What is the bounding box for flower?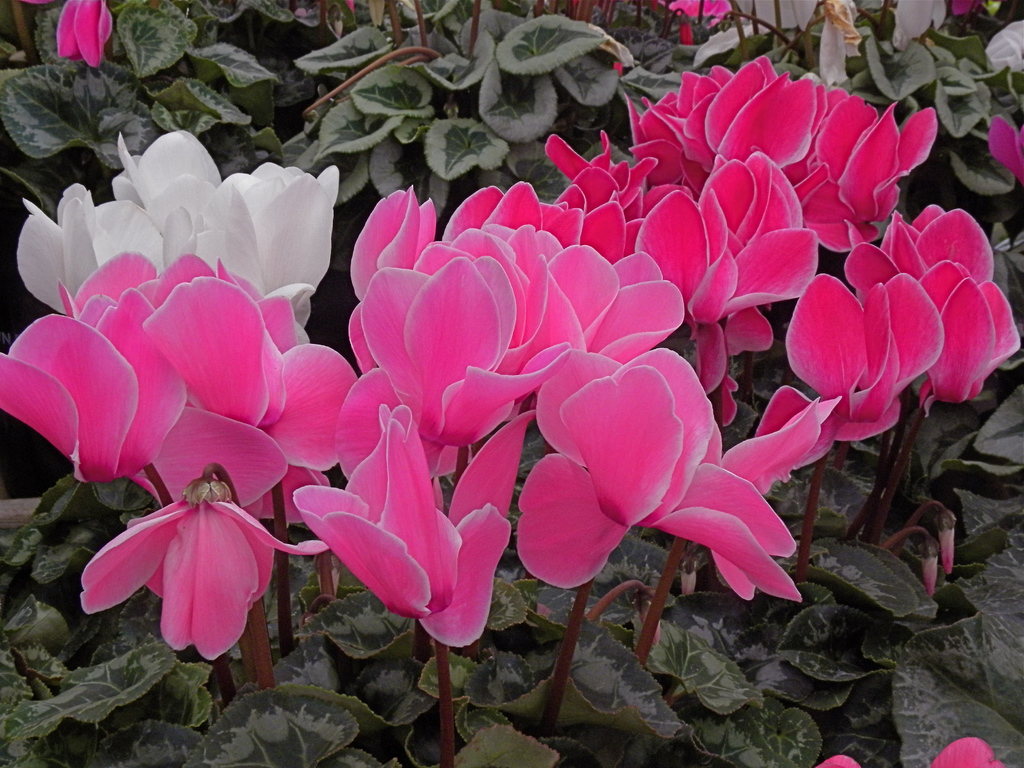
pyautogui.locateOnScreen(306, 404, 512, 648).
